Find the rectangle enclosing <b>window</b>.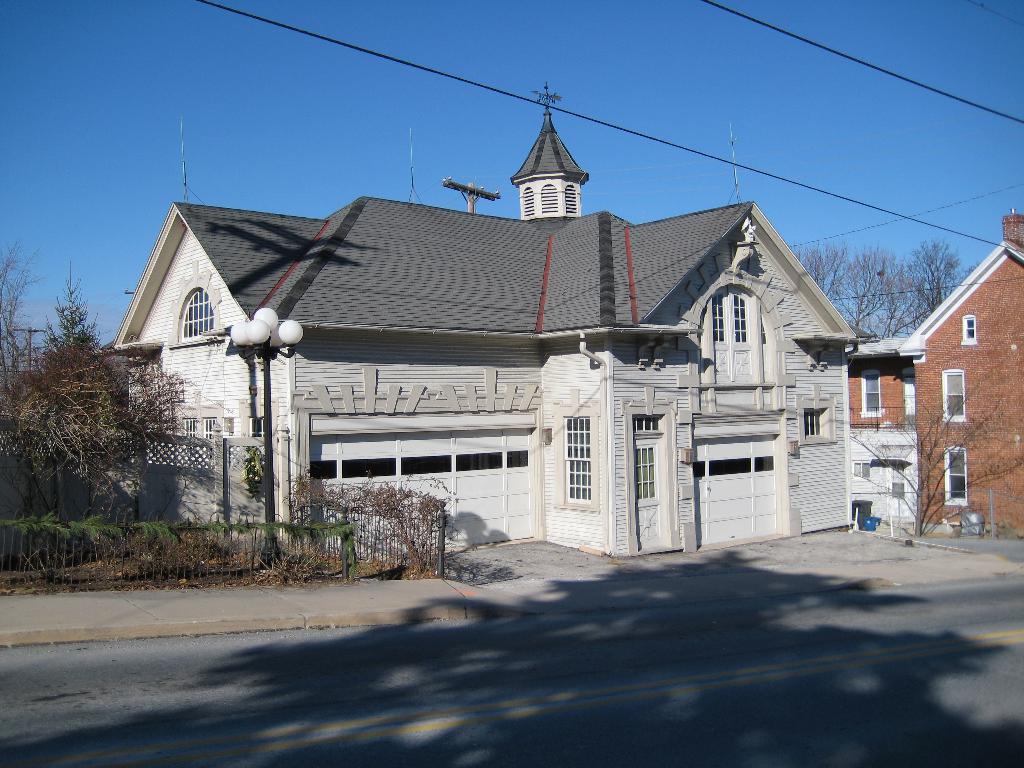
{"x1": 185, "y1": 419, "x2": 197, "y2": 462}.
